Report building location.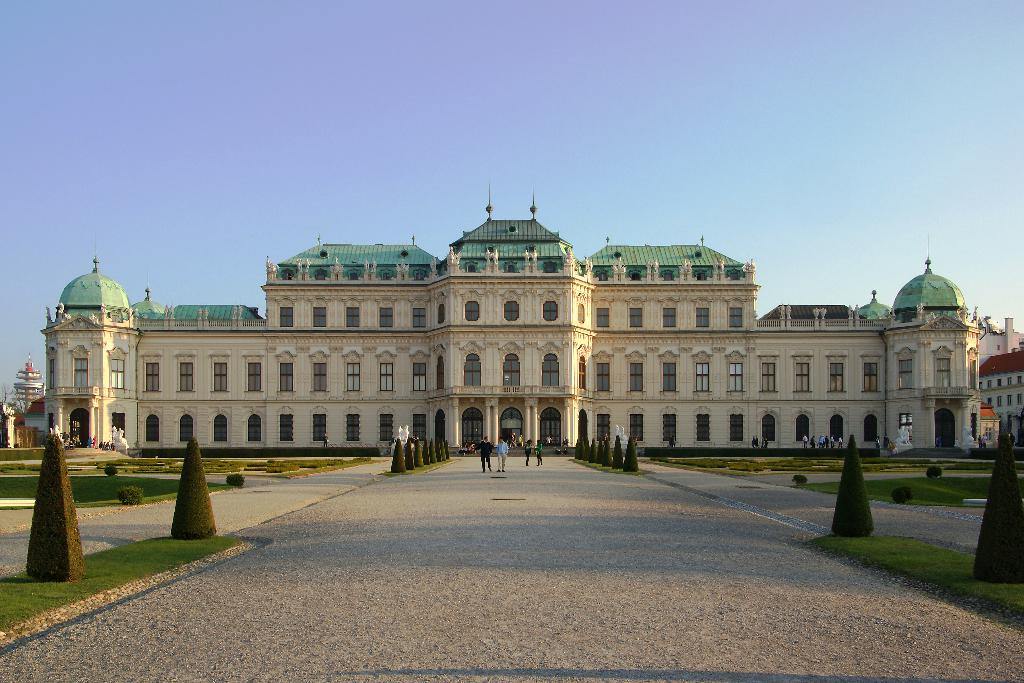
Report: 38,181,980,457.
